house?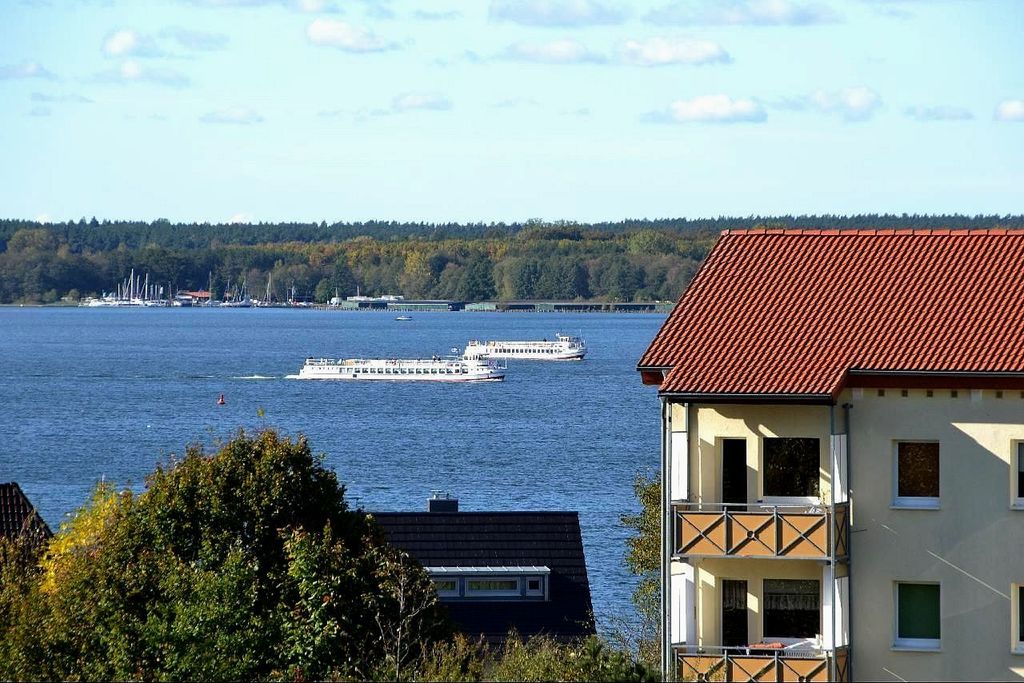
bbox(356, 493, 598, 648)
